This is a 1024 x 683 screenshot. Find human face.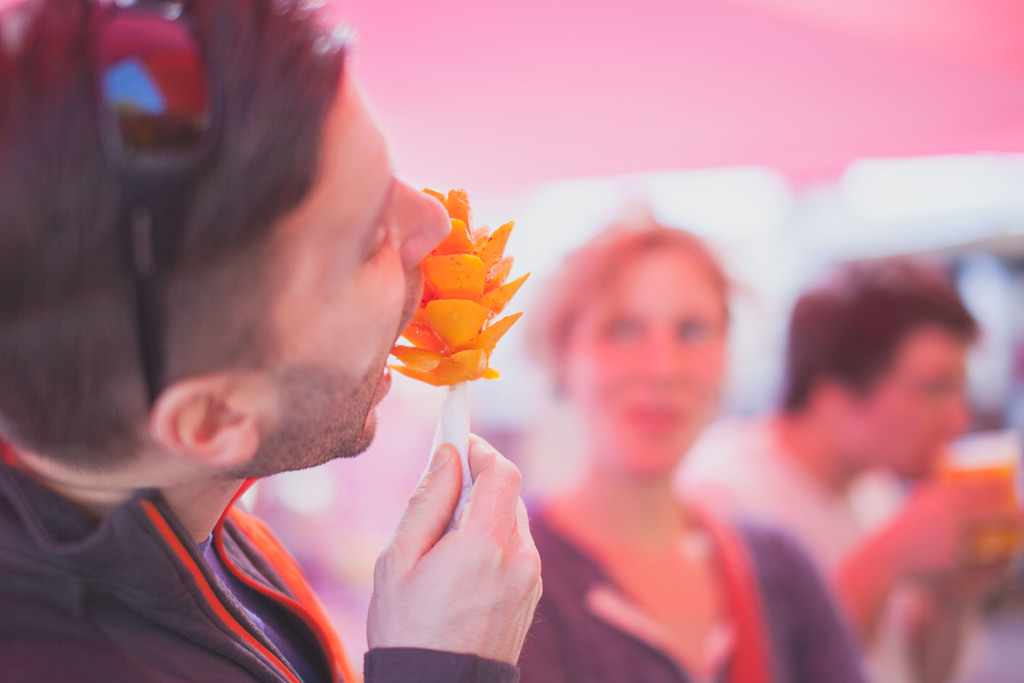
Bounding box: box=[253, 59, 452, 460].
